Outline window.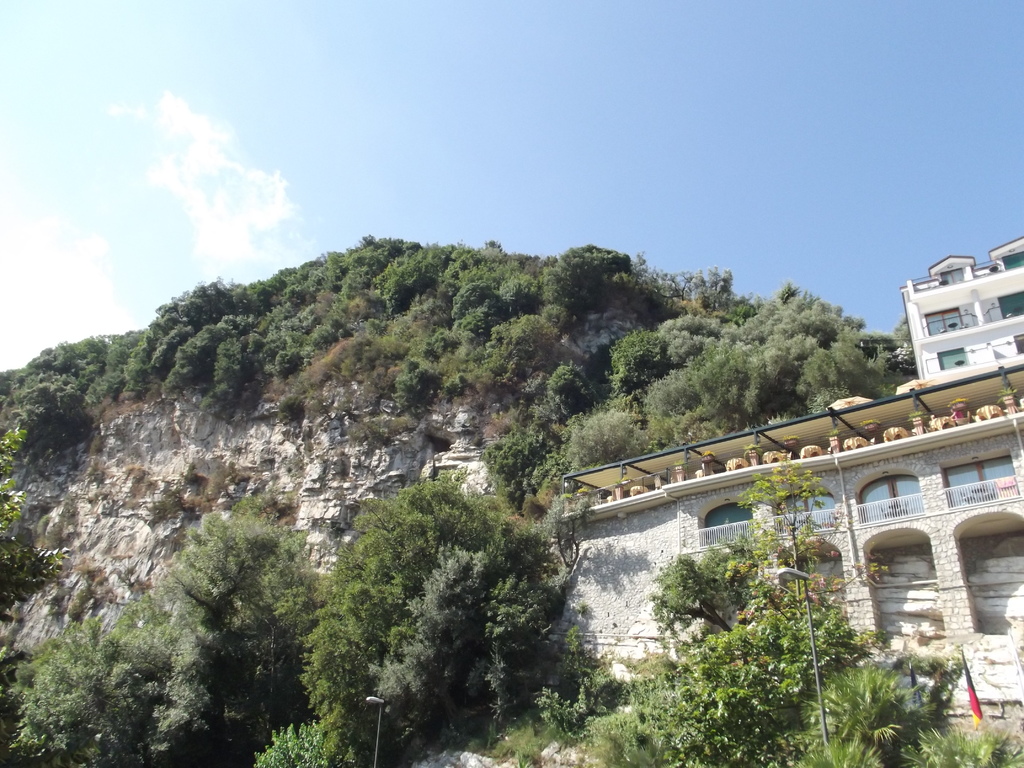
Outline: region(935, 345, 968, 371).
